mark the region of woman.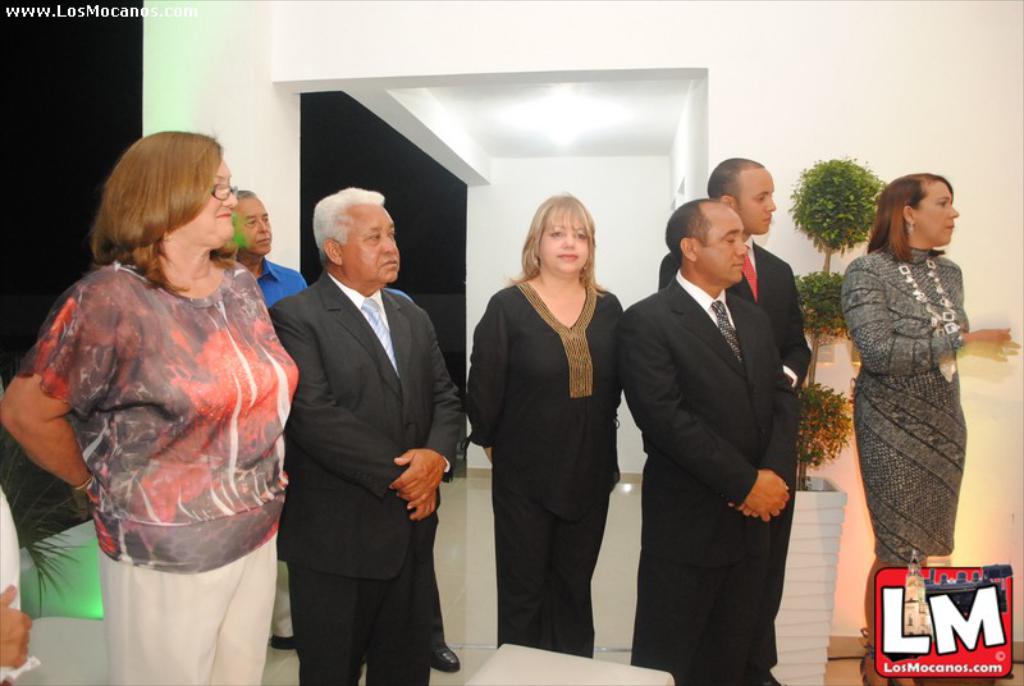
Region: [824, 163, 983, 595].
